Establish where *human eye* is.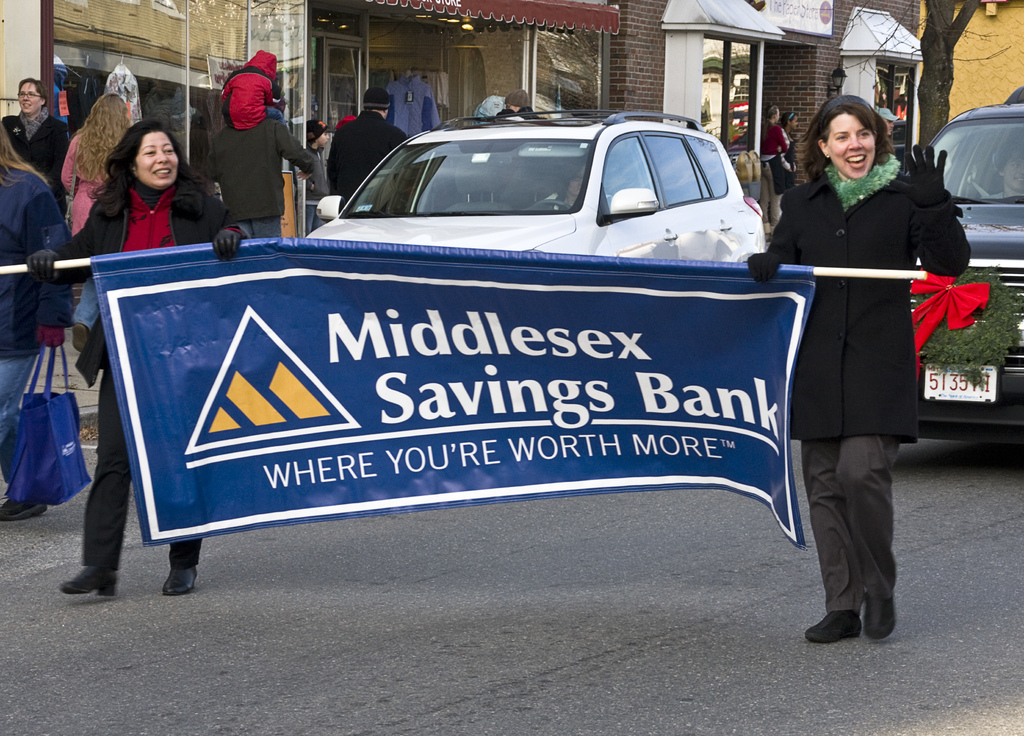
Established at 138,143,156,159.
